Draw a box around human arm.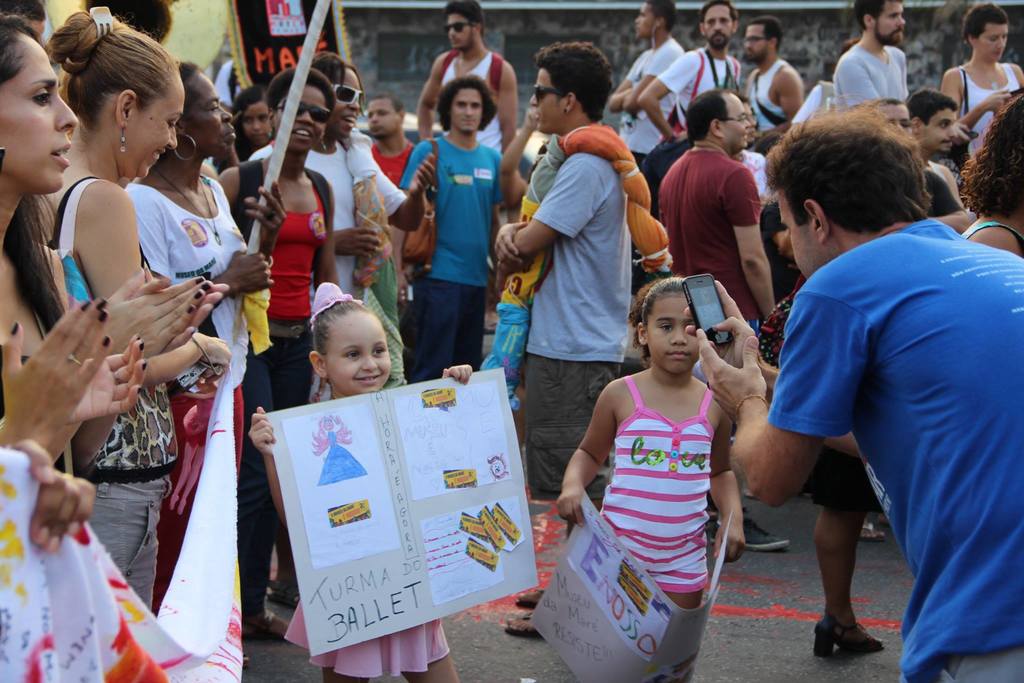
(left=834, top=60, right=885, bottom=99).
